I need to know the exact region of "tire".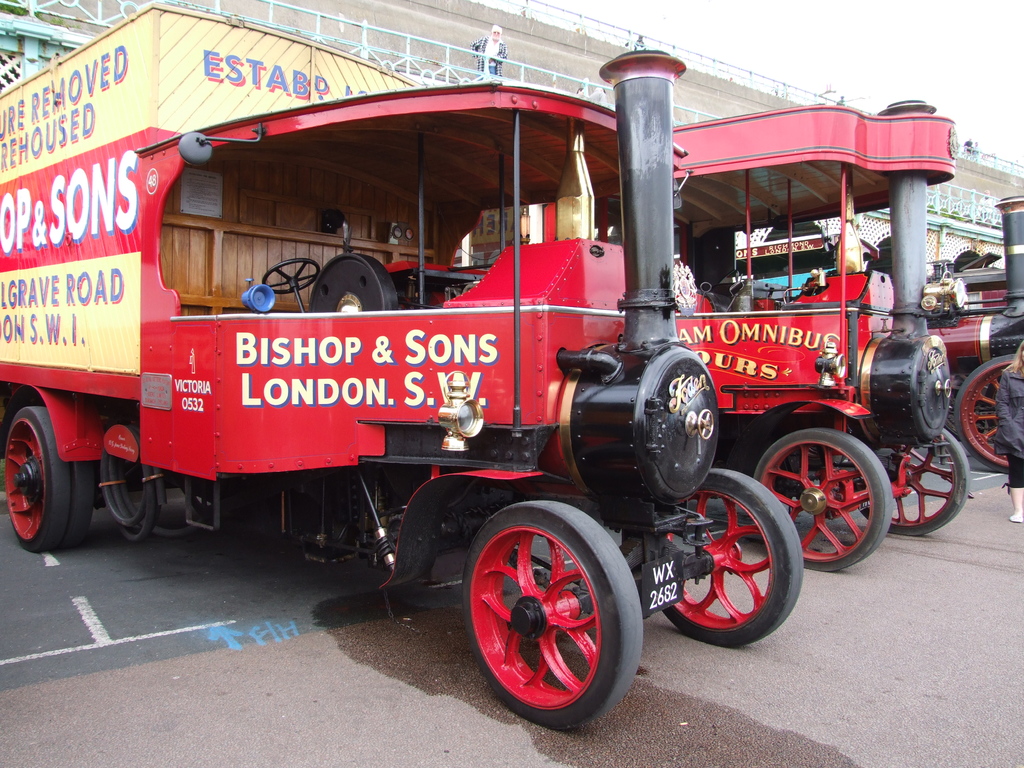
Region: (left=750, top=423, right=895, bottom=575).
